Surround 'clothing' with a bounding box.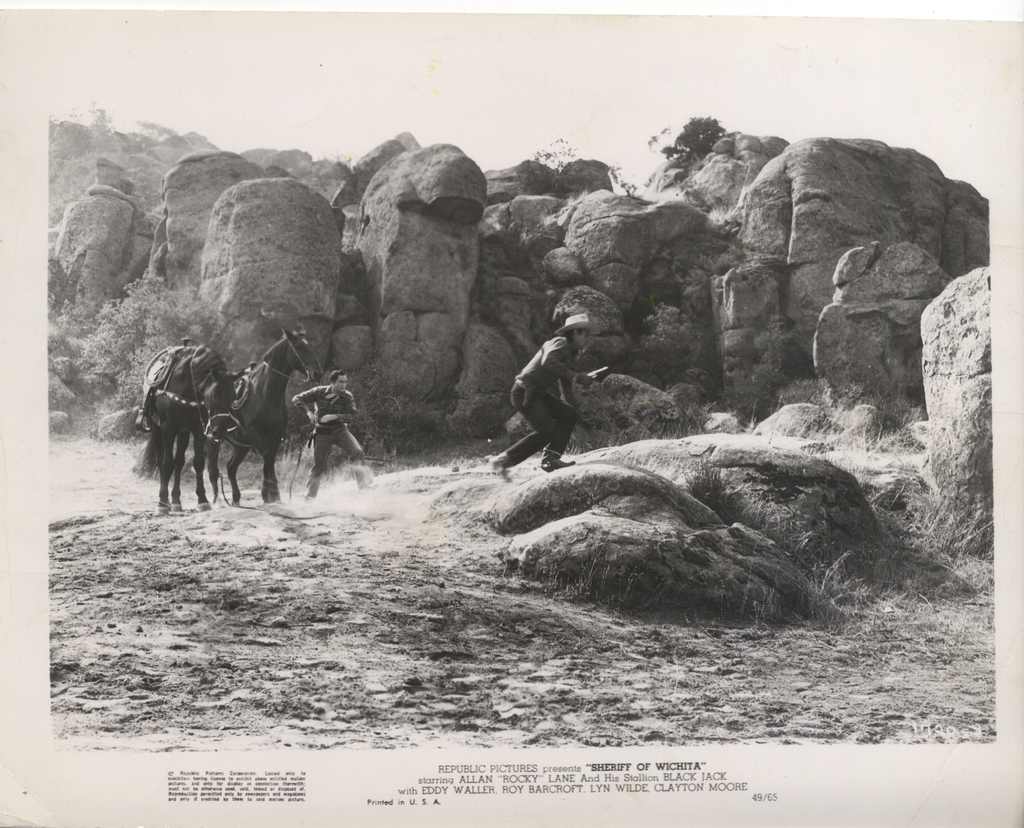
box(297, 388, 354, 492).
